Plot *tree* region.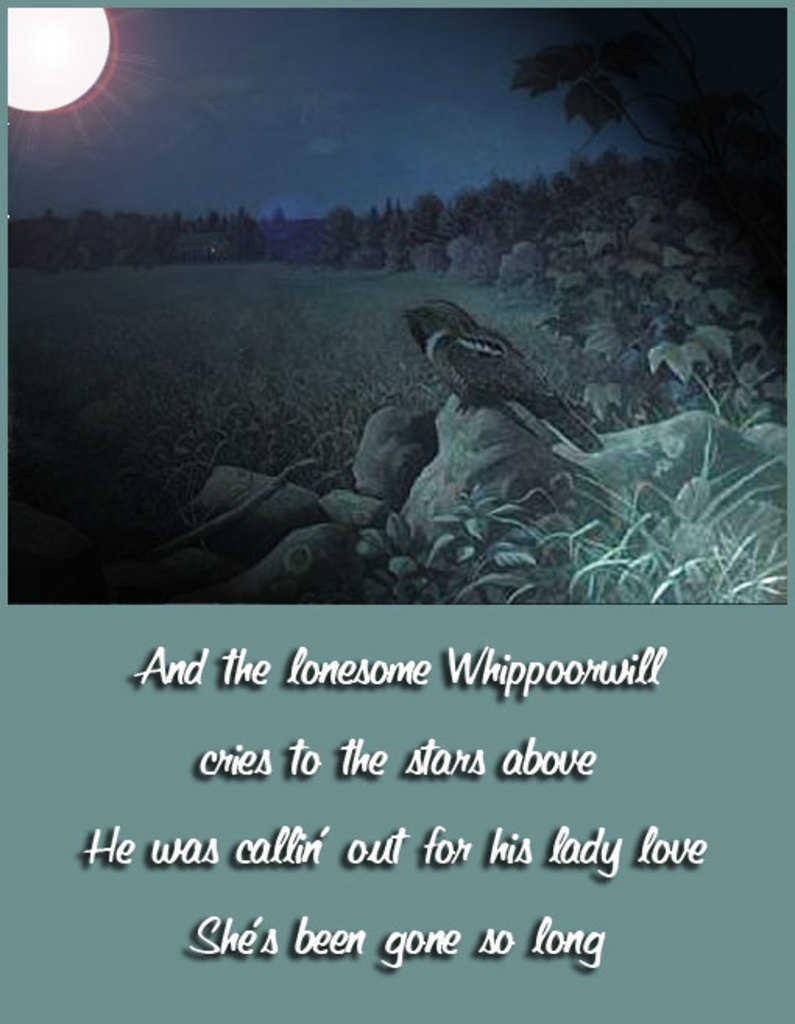
Plotted at [451,164,539,263].
